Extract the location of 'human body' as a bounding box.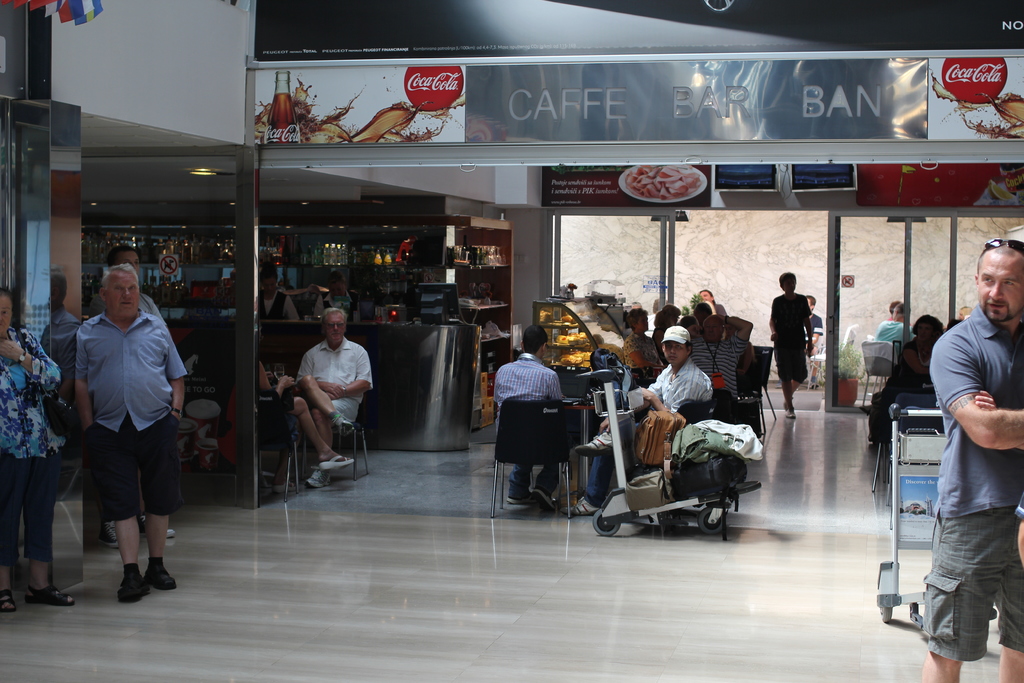
box(51, 274, 77, 502).
